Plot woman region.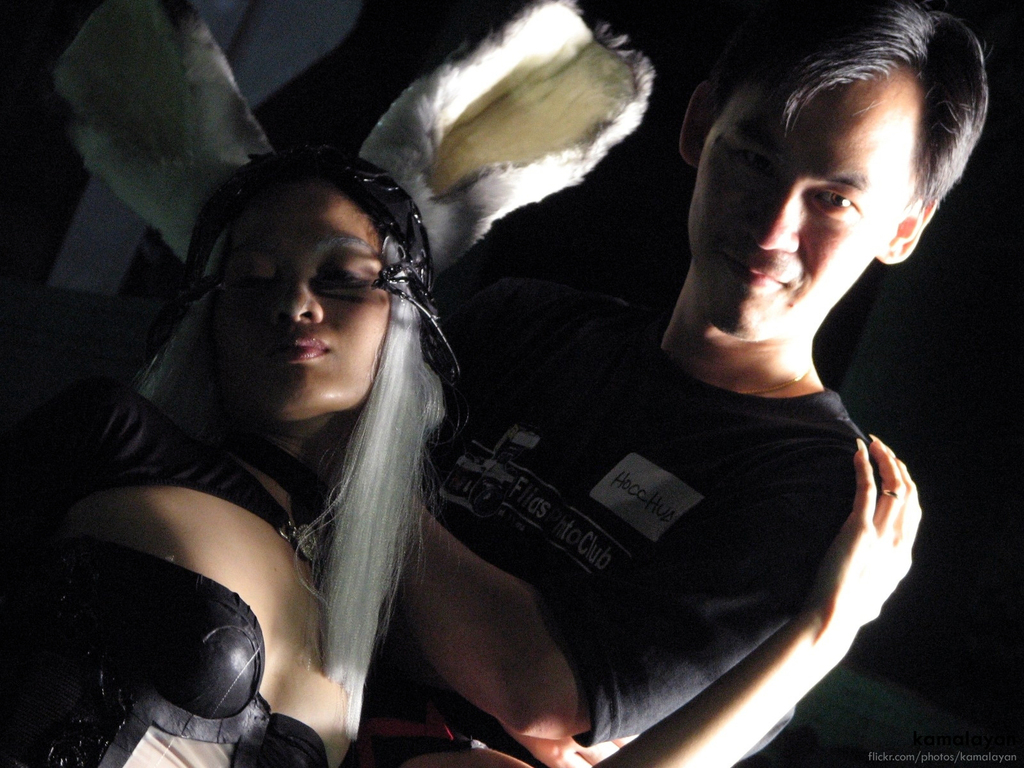
Plotted at 0,142,921,767.
